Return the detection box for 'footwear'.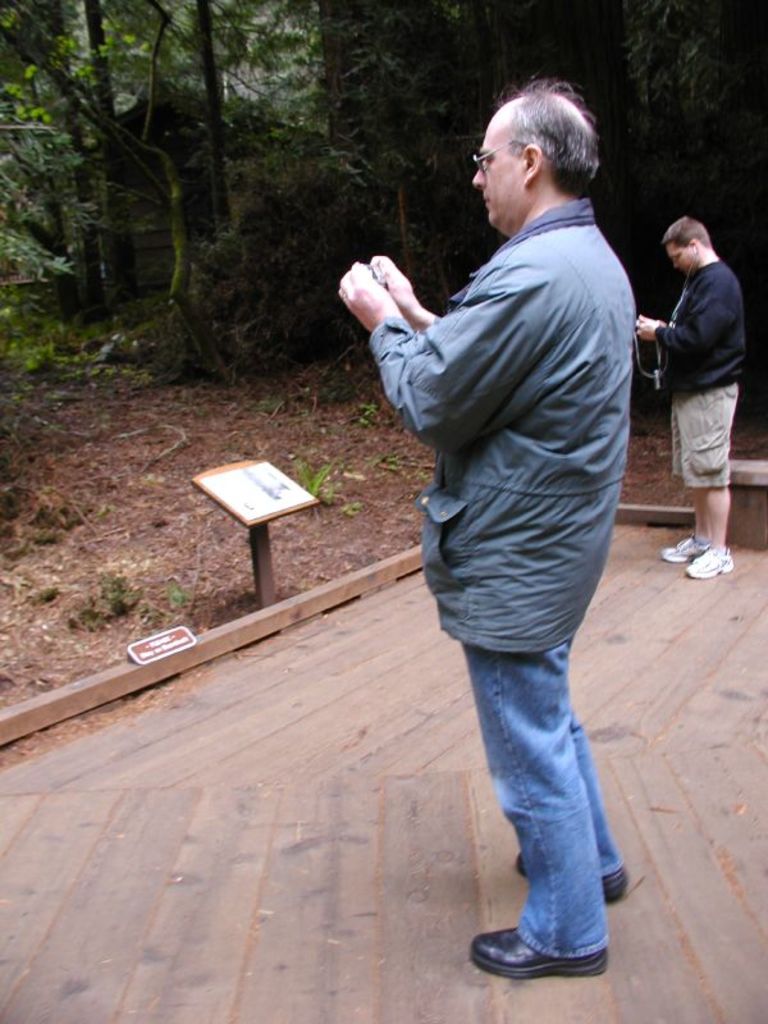
[686, 549, 735, 584].
